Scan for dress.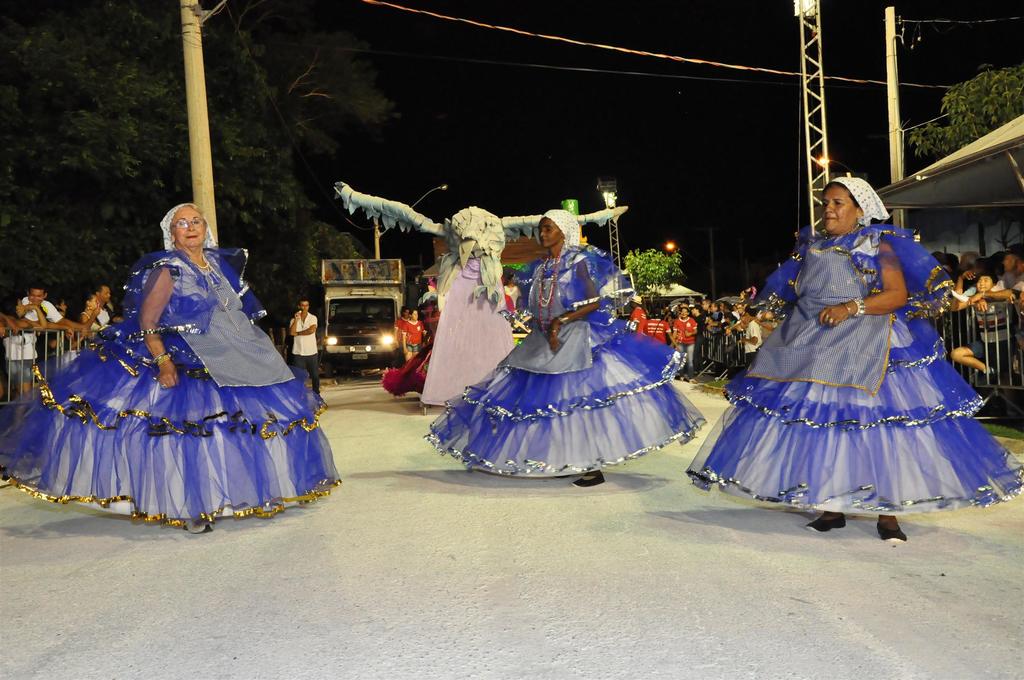
Scan result: crop(421, 255, 514, 409).
